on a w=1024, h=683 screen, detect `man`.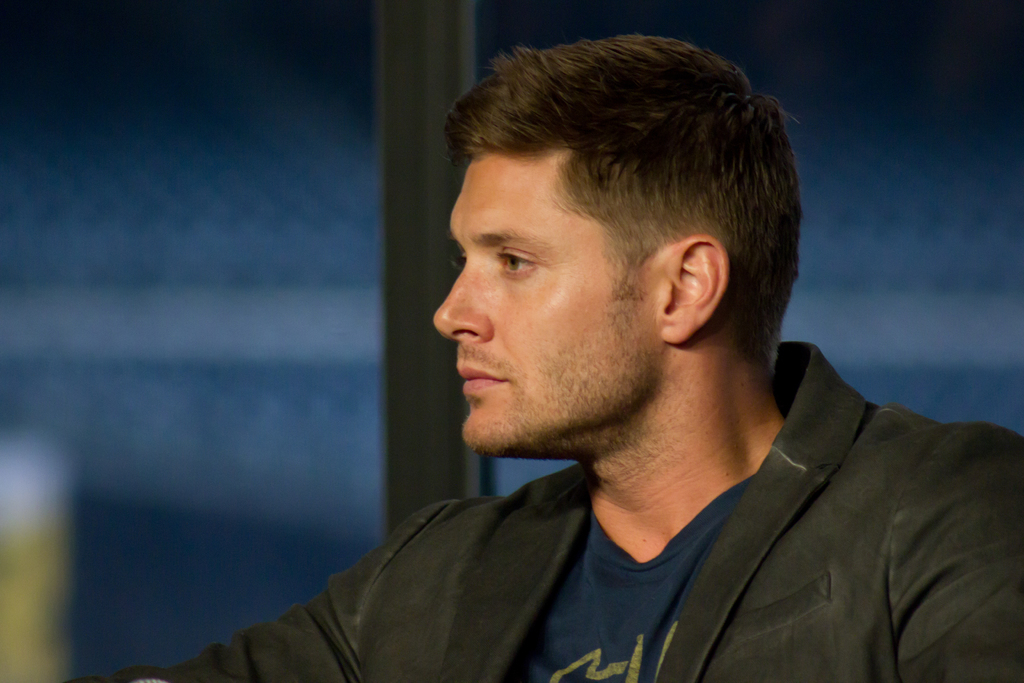
[left=102, top=31, right=1023, bottom=682].
